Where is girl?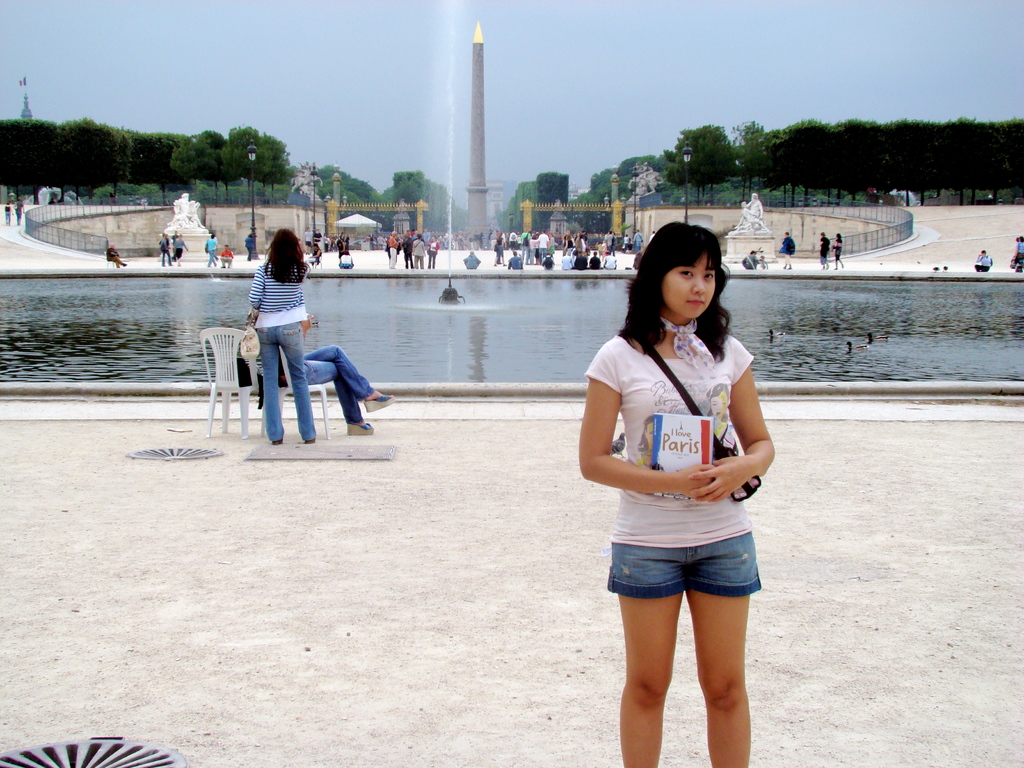
<box>246,228,311,440</box>.
